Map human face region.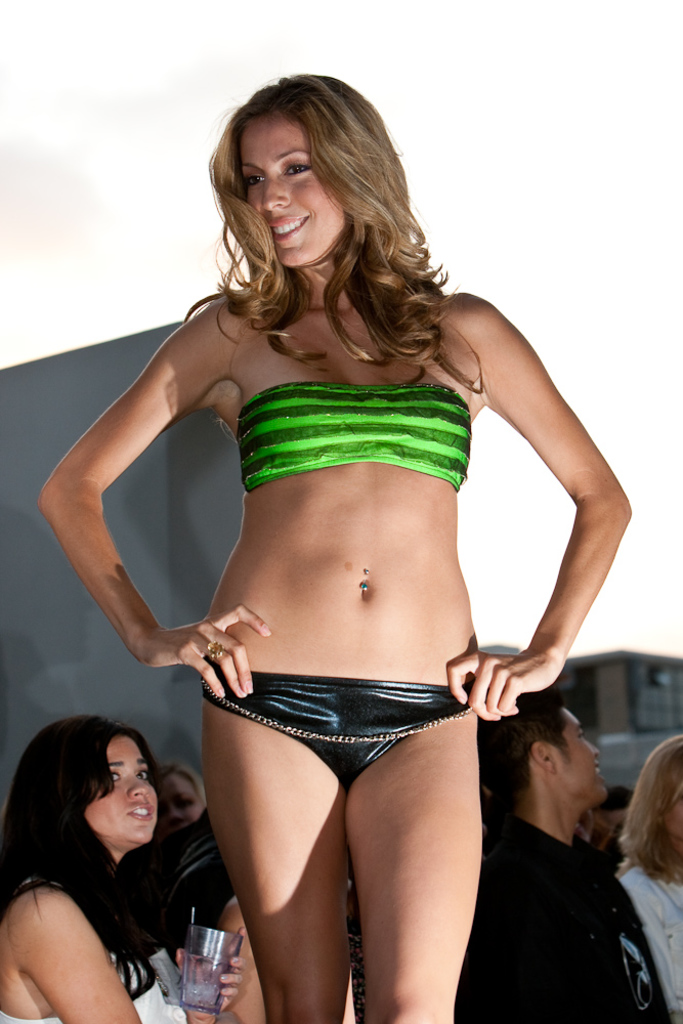
Mapped to [160,772,201,827].
